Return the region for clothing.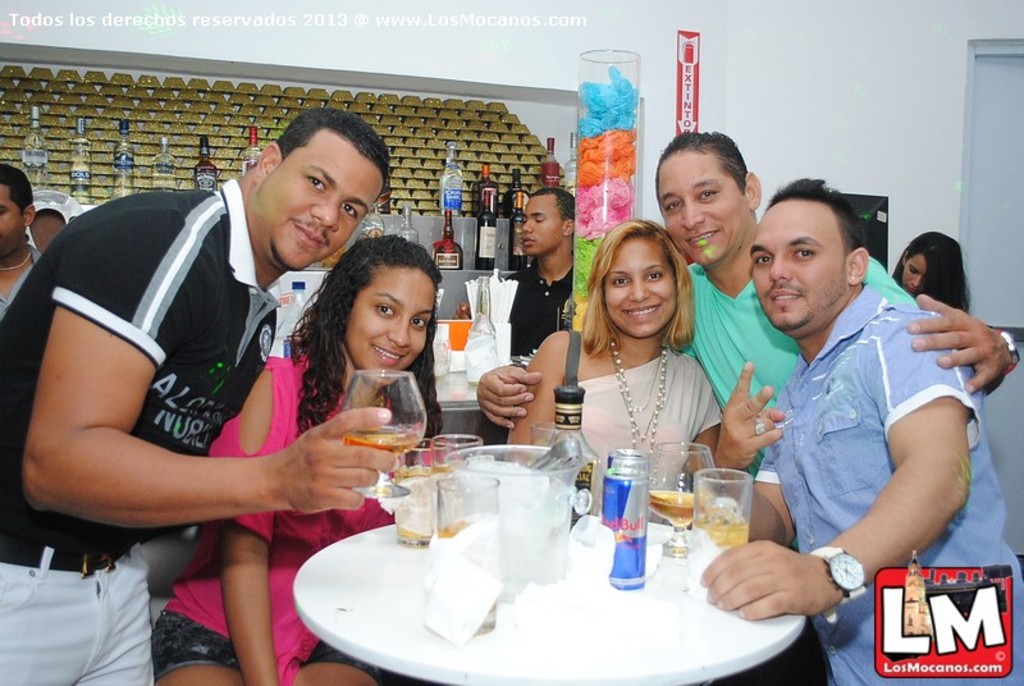
753, 278, 1023, 685.
